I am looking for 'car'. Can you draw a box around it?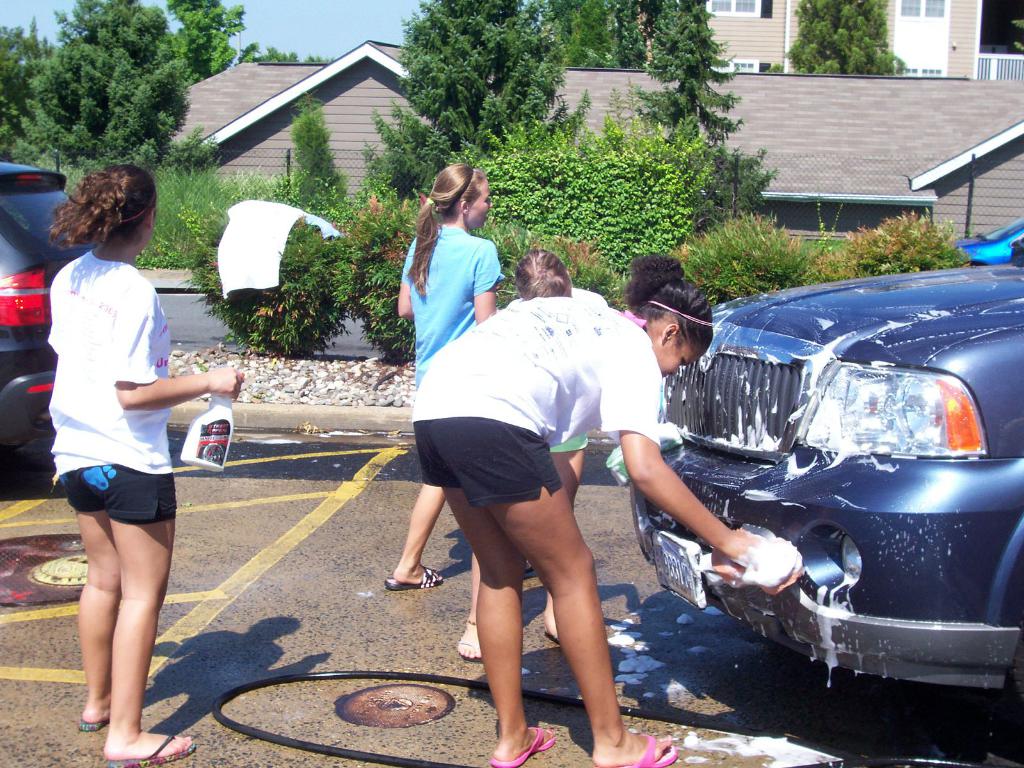
Sure, the bounding box is (627, 117, 1023, 708).
